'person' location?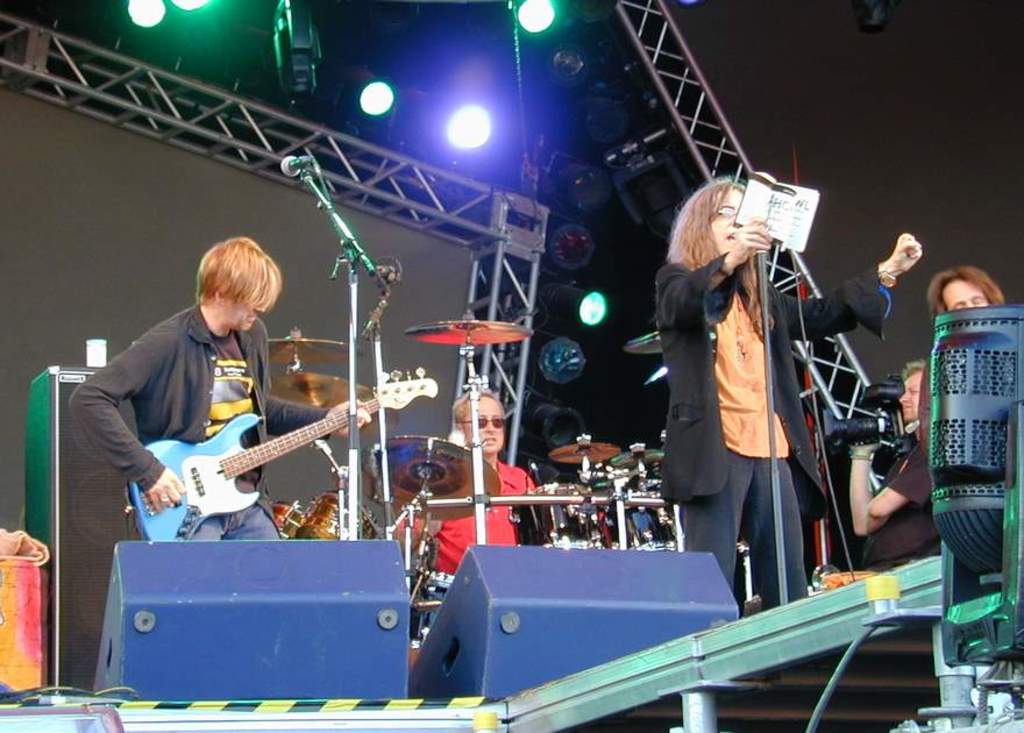
<box>396,393,535,625</box>
